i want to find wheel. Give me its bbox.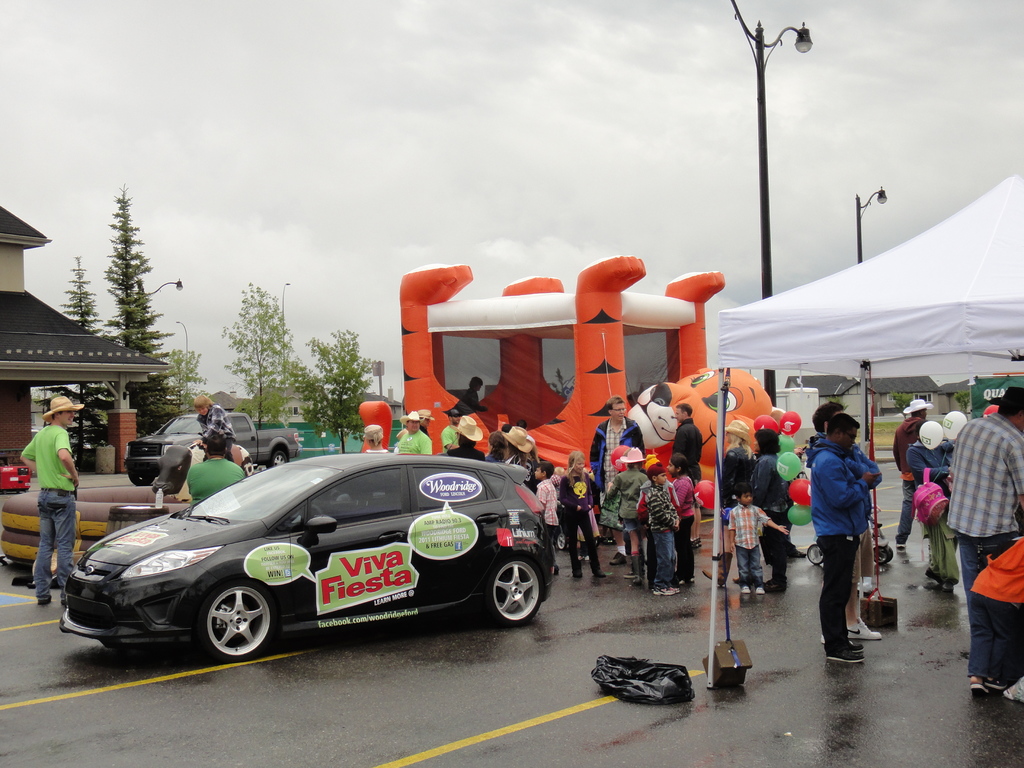
{"left": 475, "top": 550, "right": 548, "bottom": 622}.
